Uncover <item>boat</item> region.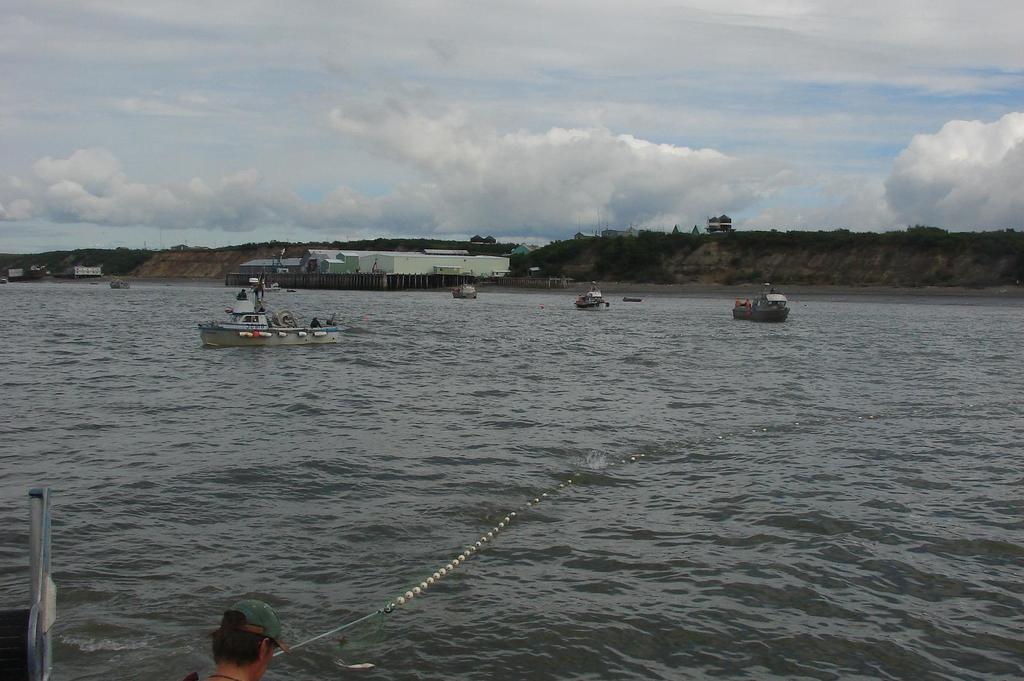
Uncovered: x1=450, y1=277, x2=474, y2=298.
